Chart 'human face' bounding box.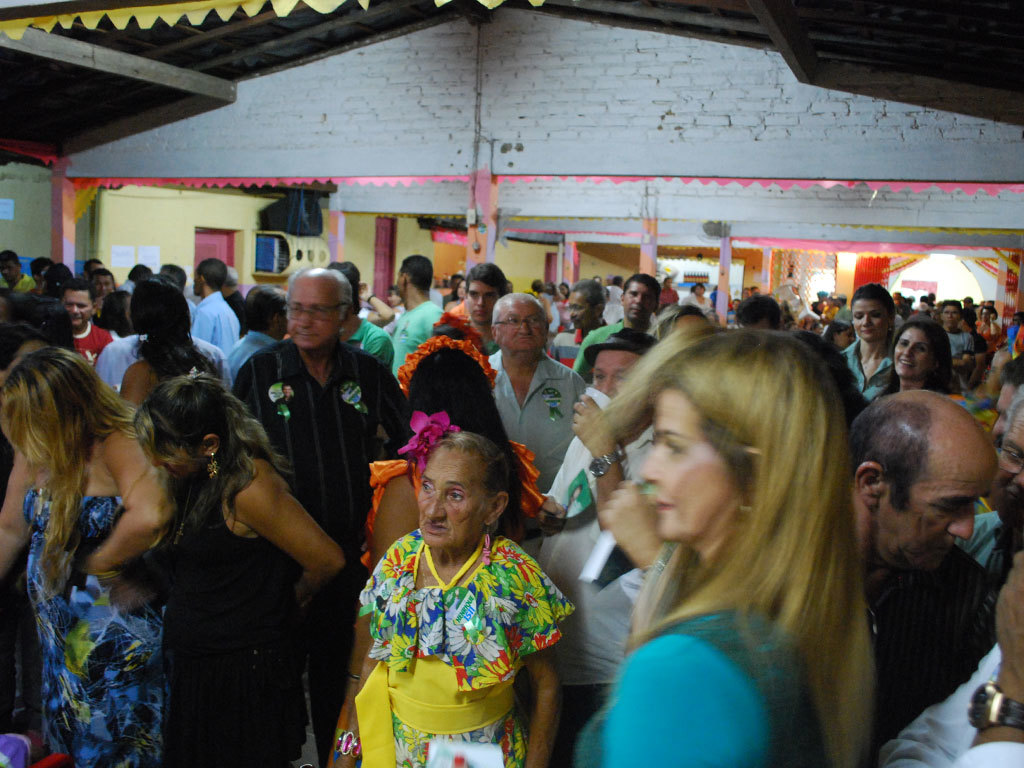
Charted: l=66, t=292, r=99, b=327.
